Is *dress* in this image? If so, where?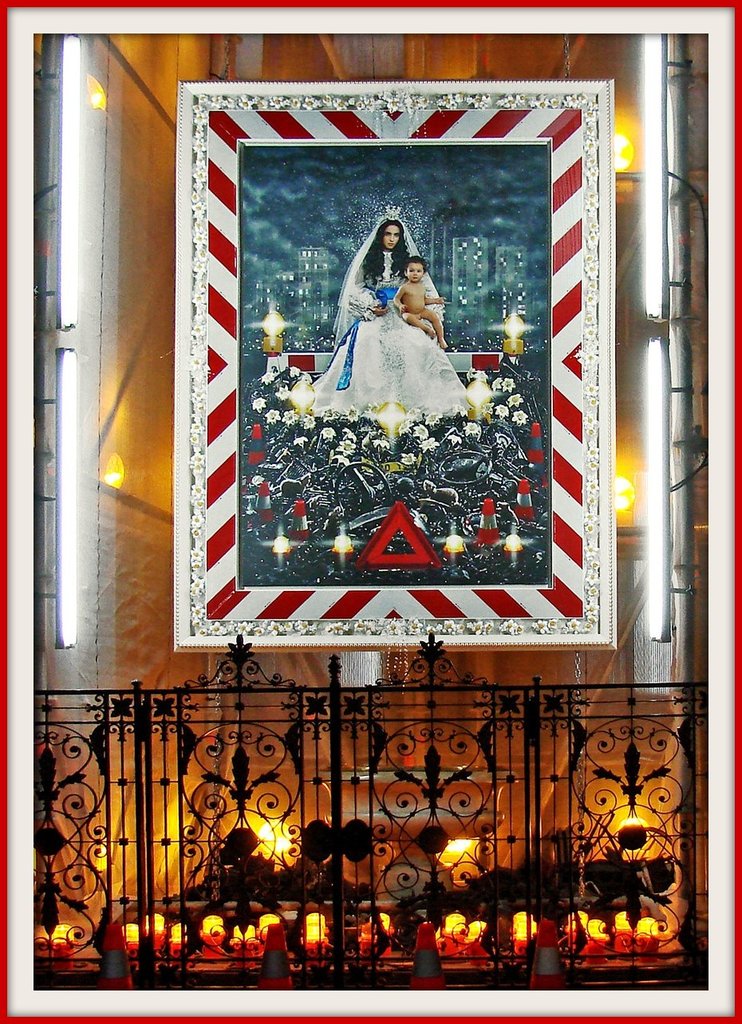
Yes, at (x1=298, y1=211, x2=477, y2=432).
